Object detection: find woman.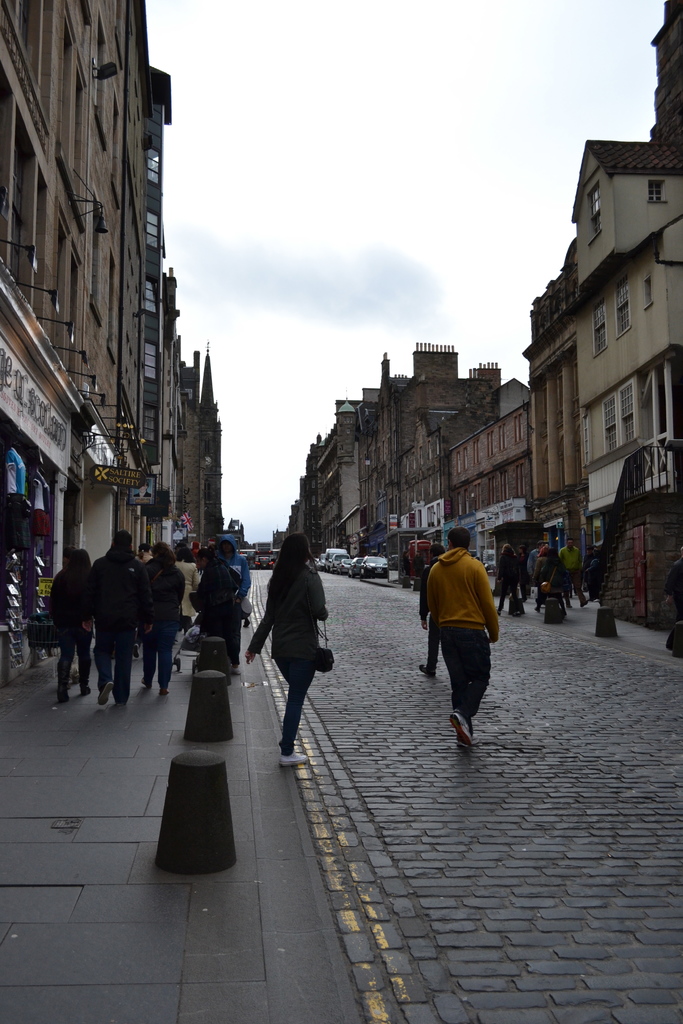
x1=497, y1=547, x2=518, y2=613.
